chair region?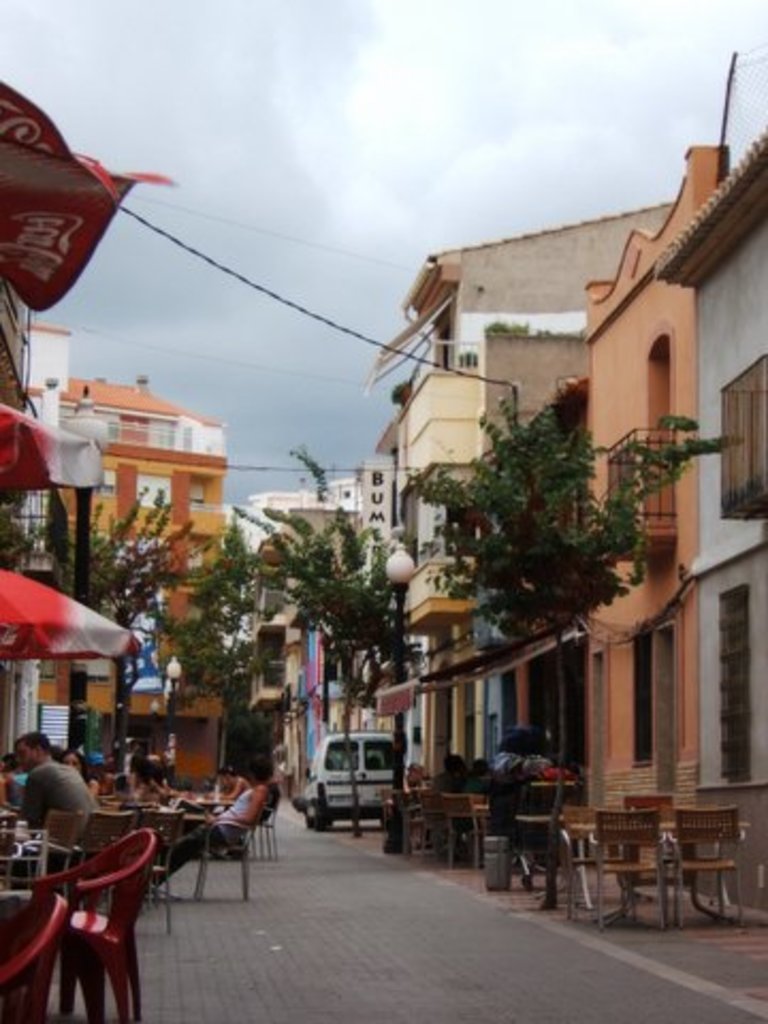
region(672, 806, 747, 930)
